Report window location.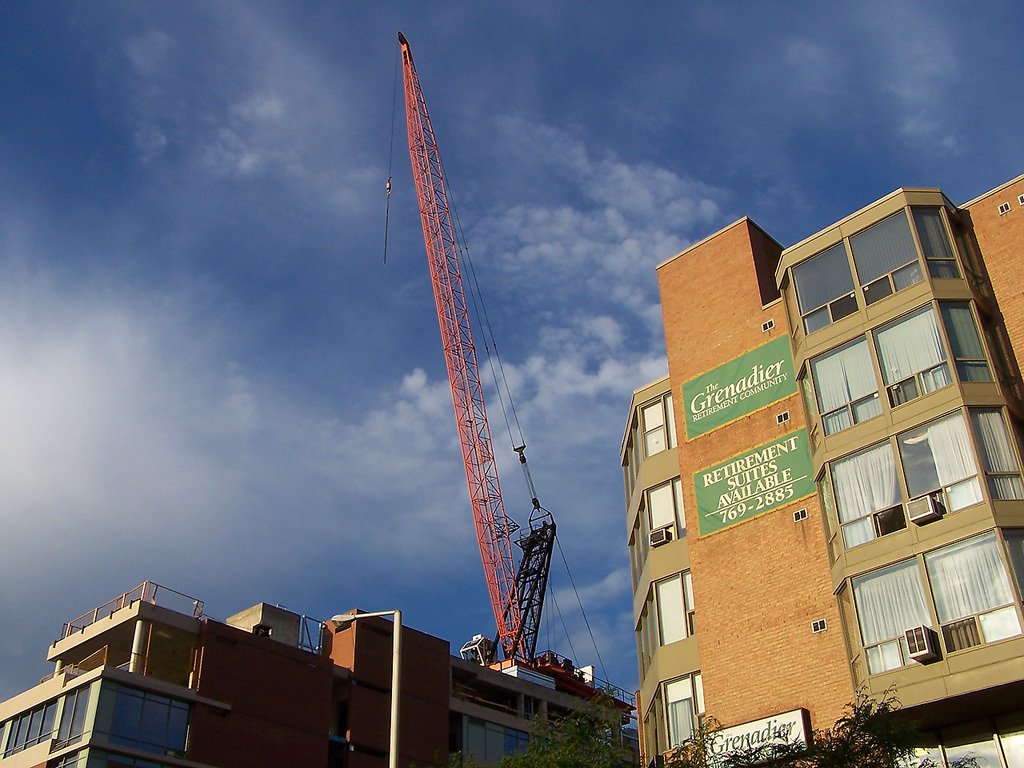
Report: bbox=(0, 681, 91, 754).
